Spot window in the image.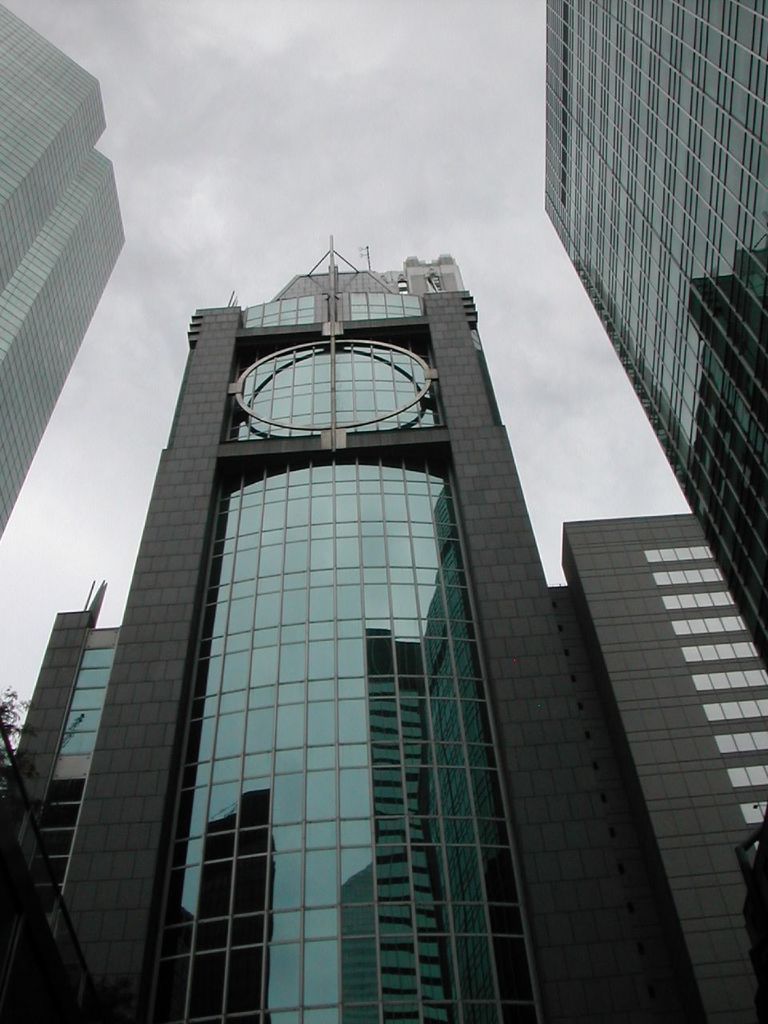
window found at region(713, 726, 767, 753).
